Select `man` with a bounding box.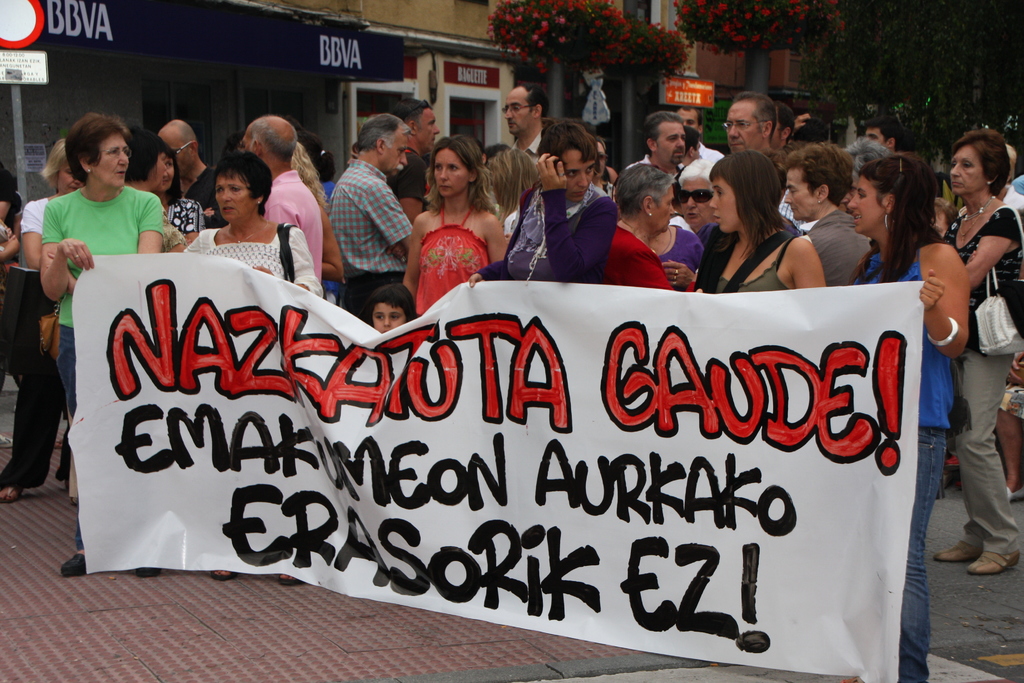
pyautogui.locateOnScreen(861, 118, 901, 153).
